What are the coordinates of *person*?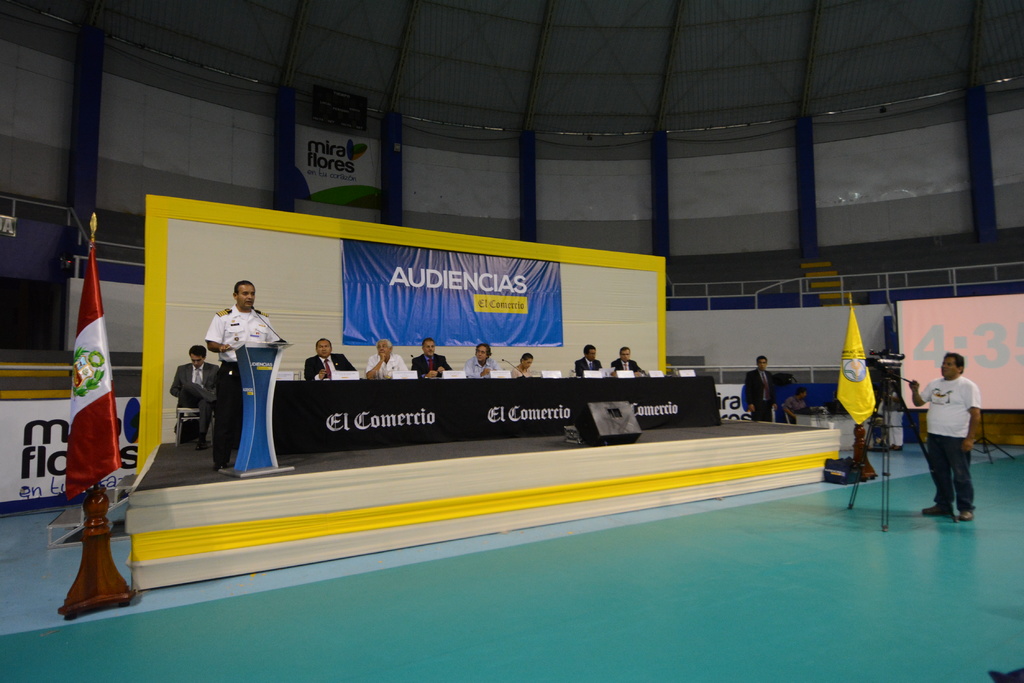
{"left": 303, "top": 341, "right": 356, "bottom": 387}.
